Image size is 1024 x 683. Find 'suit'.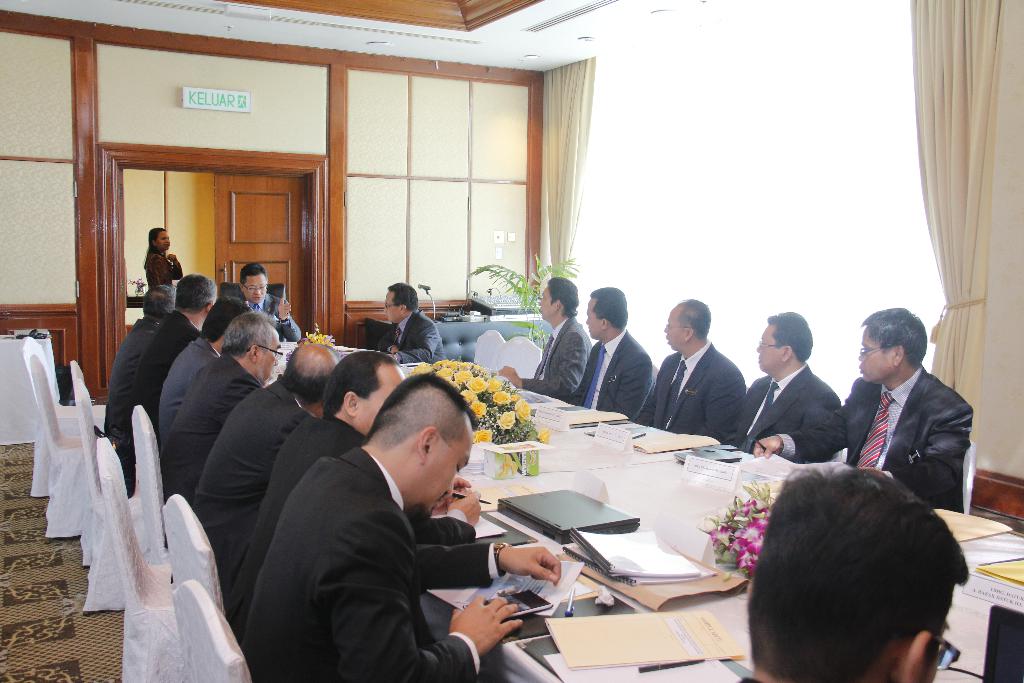
bbox=(105, 316, 160, 442).
